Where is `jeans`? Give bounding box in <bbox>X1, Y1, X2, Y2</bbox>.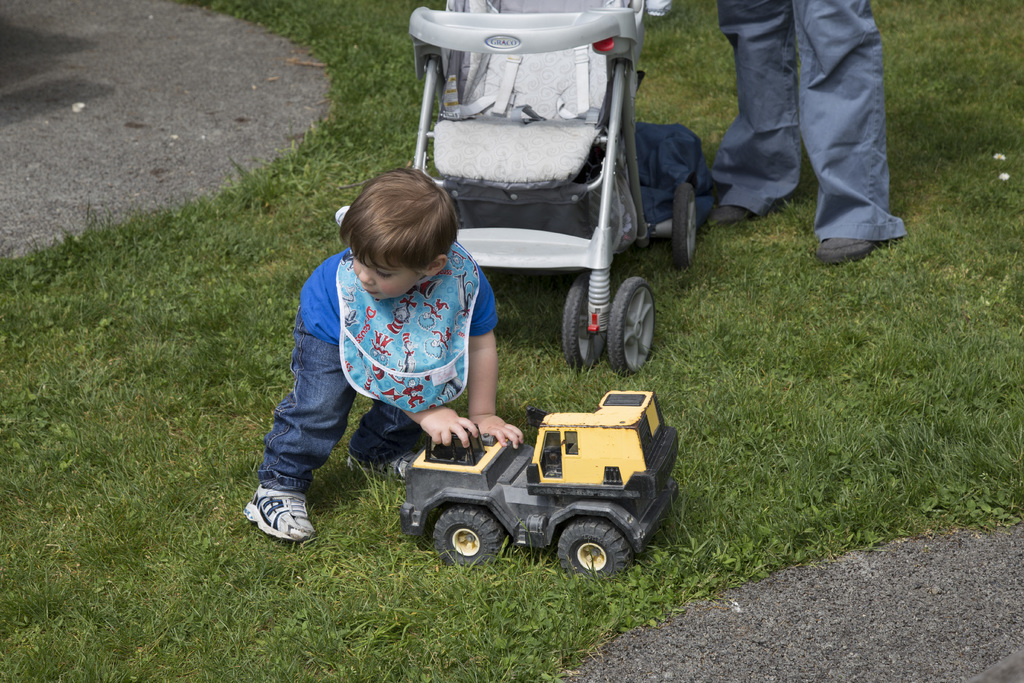
<bbox>246, 308, 420, 494</bbox>.
